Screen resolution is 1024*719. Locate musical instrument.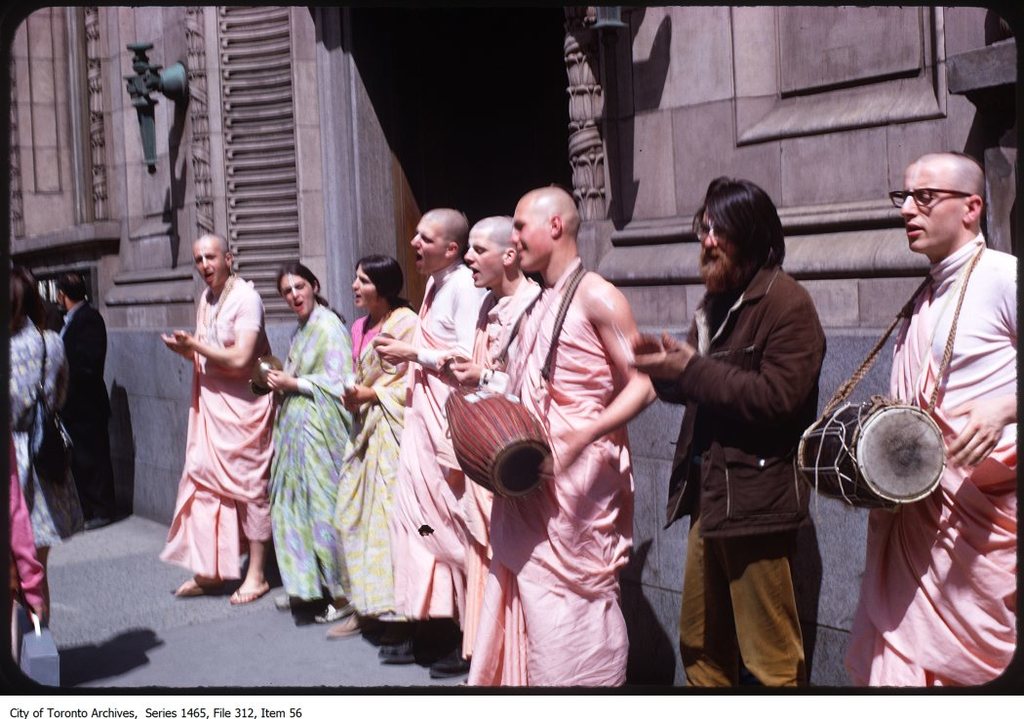
bbox=(798, 405, 951, 510).
